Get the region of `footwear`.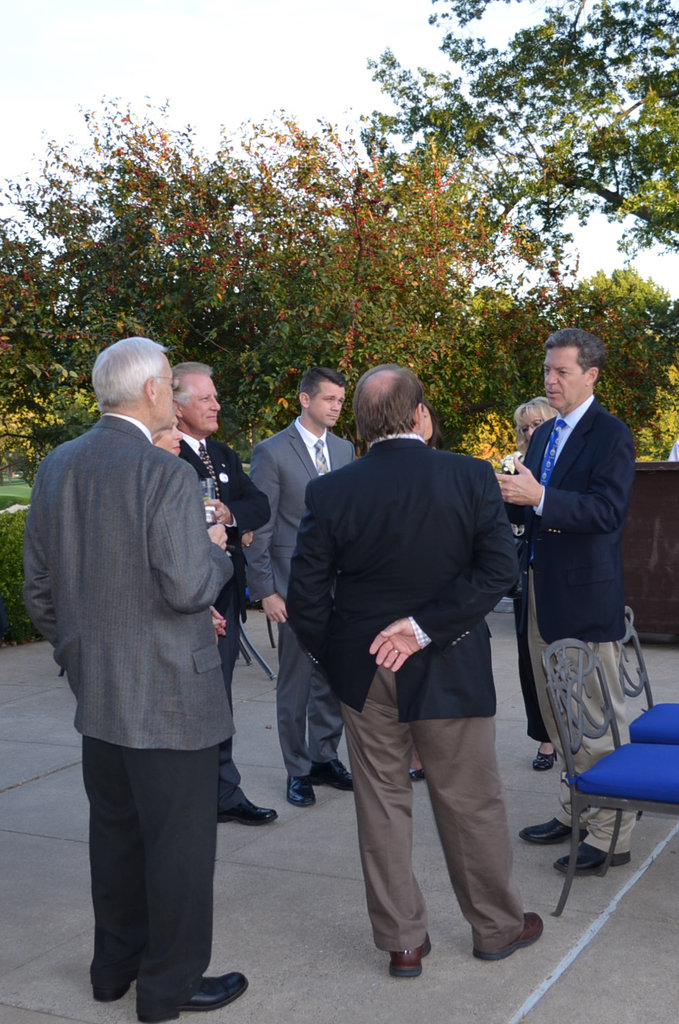
472, 911, 542, 957.
